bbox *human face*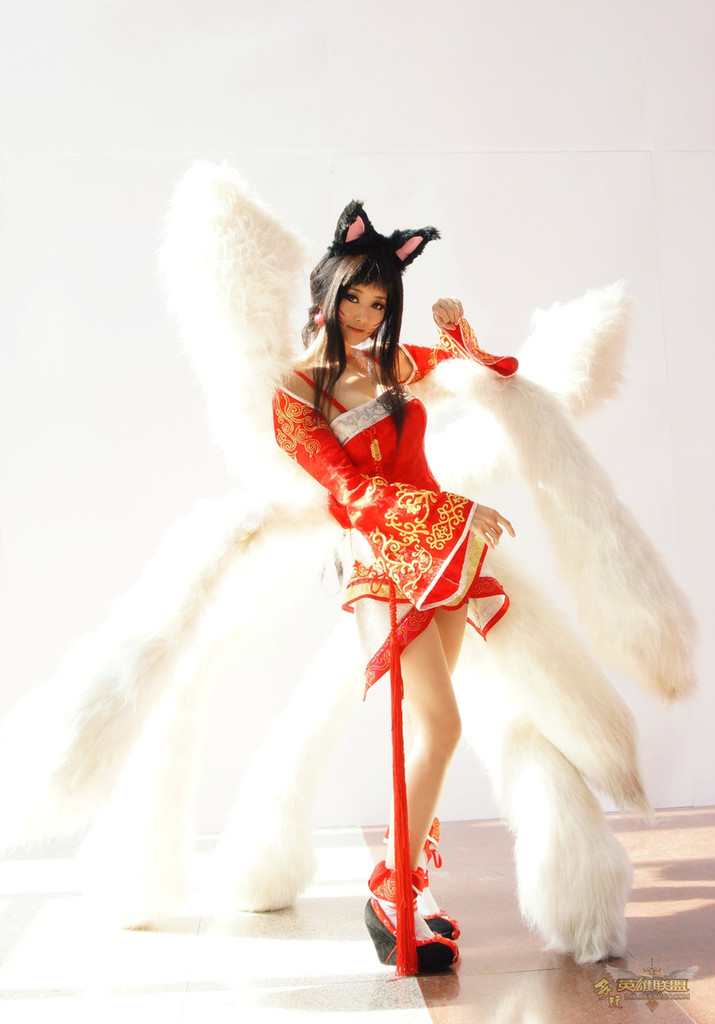
342, 281, 386, 343
